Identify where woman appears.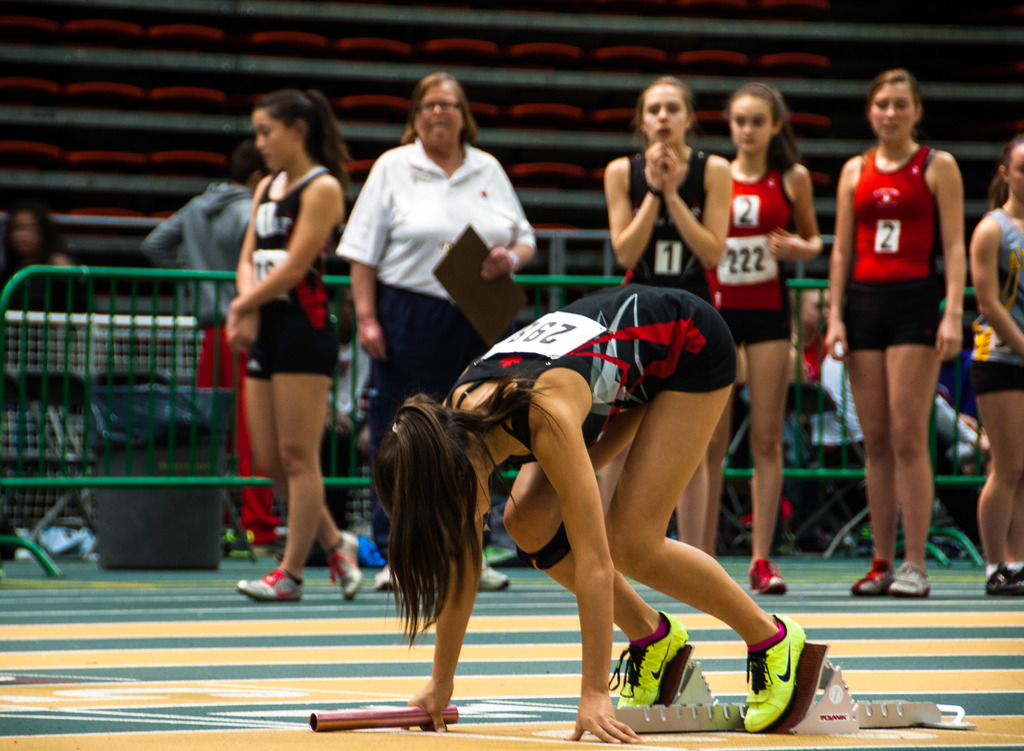
Appears at BBox(961, 133, 1023, 604).
